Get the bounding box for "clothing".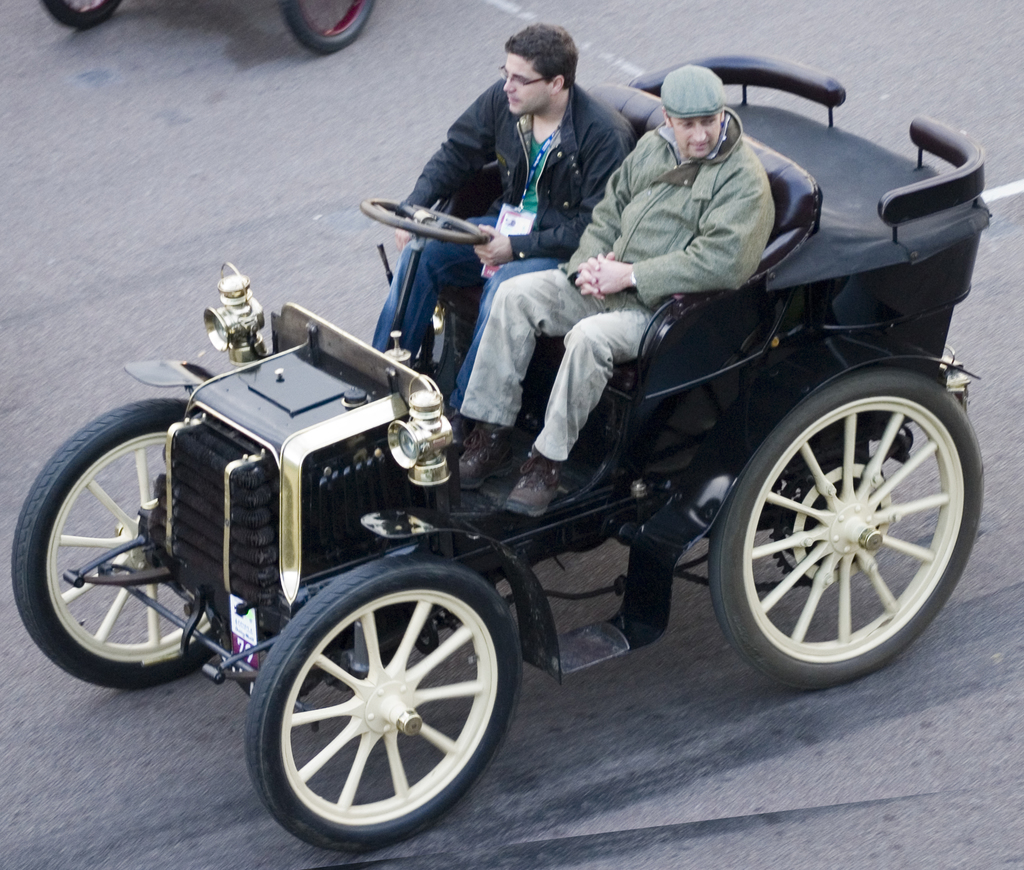
{"x1": 374, "y1": 77, "x2": 628, "y2": 407}.
